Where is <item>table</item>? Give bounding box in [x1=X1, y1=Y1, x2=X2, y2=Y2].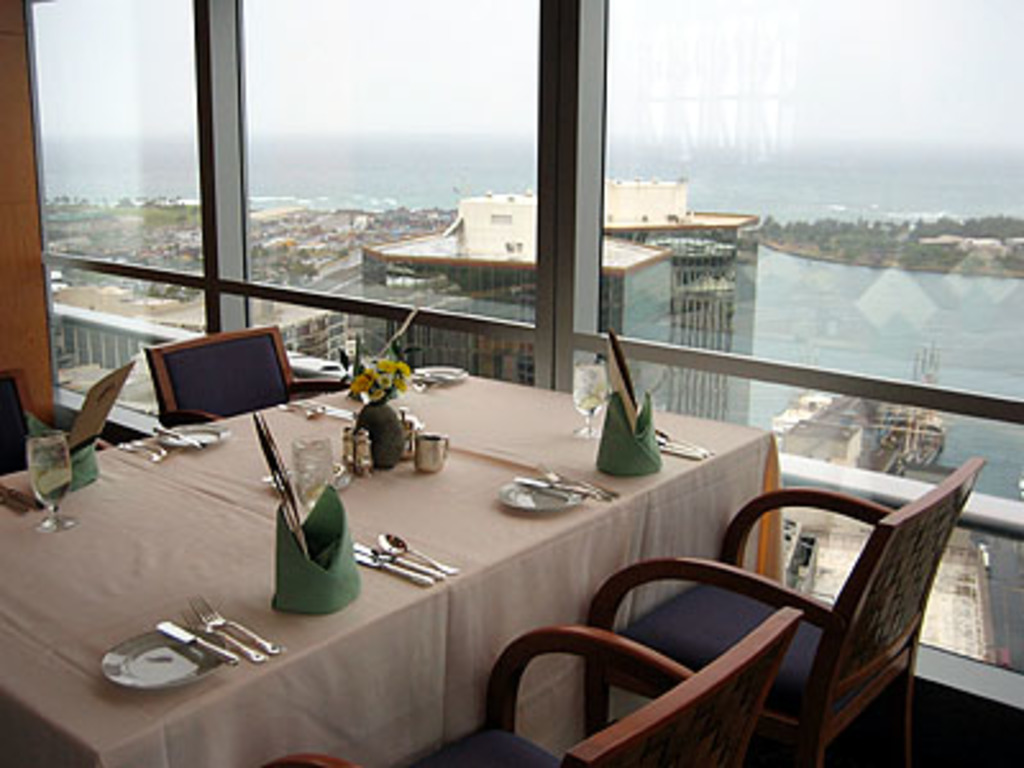
[x1=49, y1=353, x2=873, y2=760].
